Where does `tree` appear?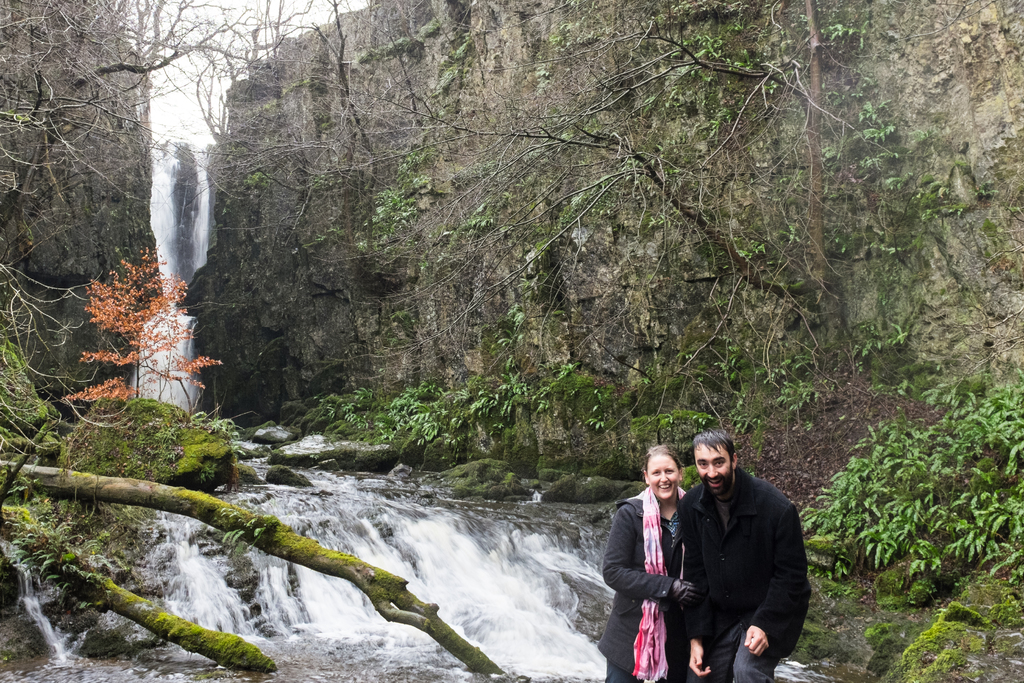
Appears at bbox=[319, 0, 845, 283].
